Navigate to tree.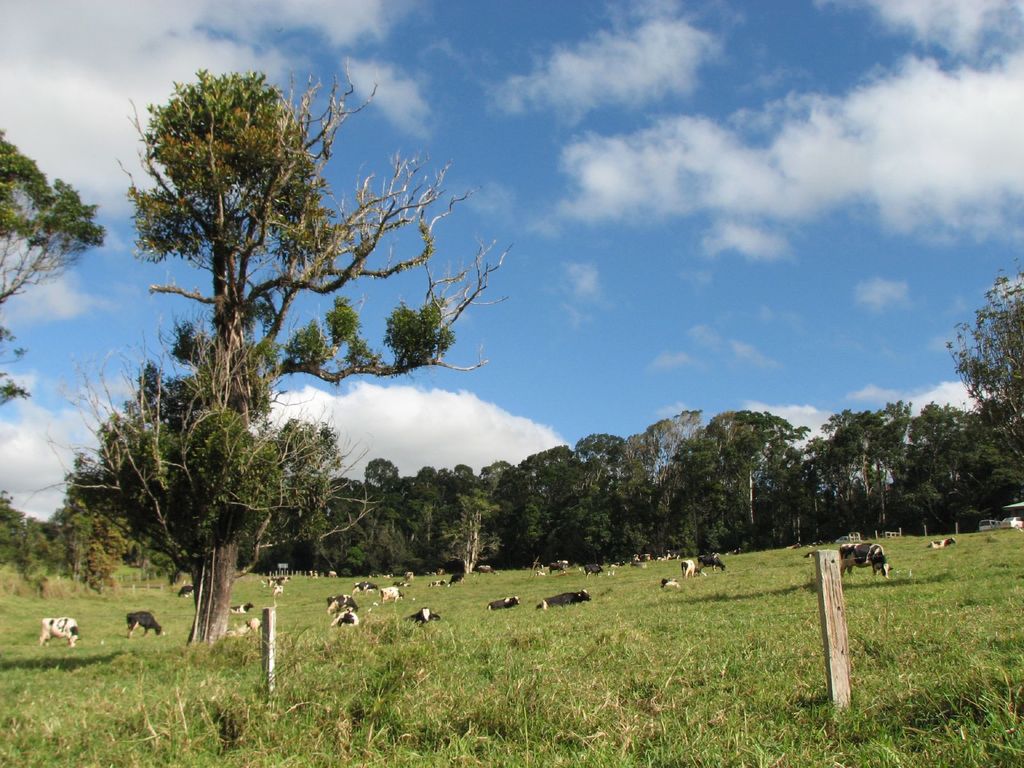
Navigation target: bbox(785, 393, 913, 565).
